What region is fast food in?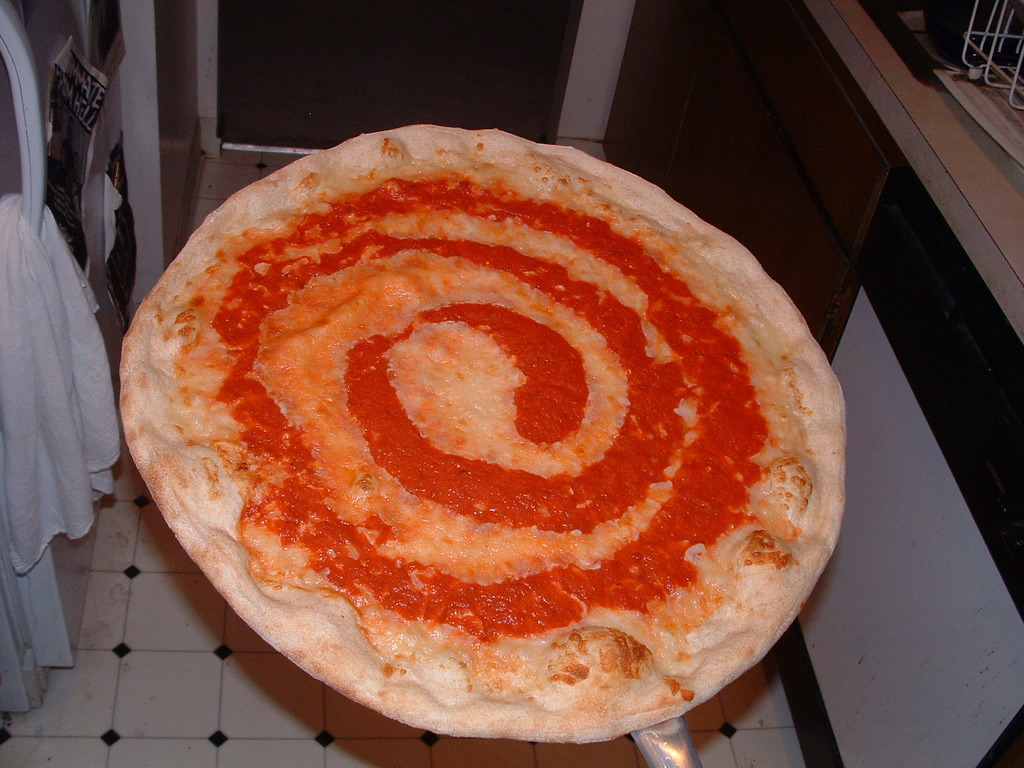
rect(28, 105, 974, 675).
